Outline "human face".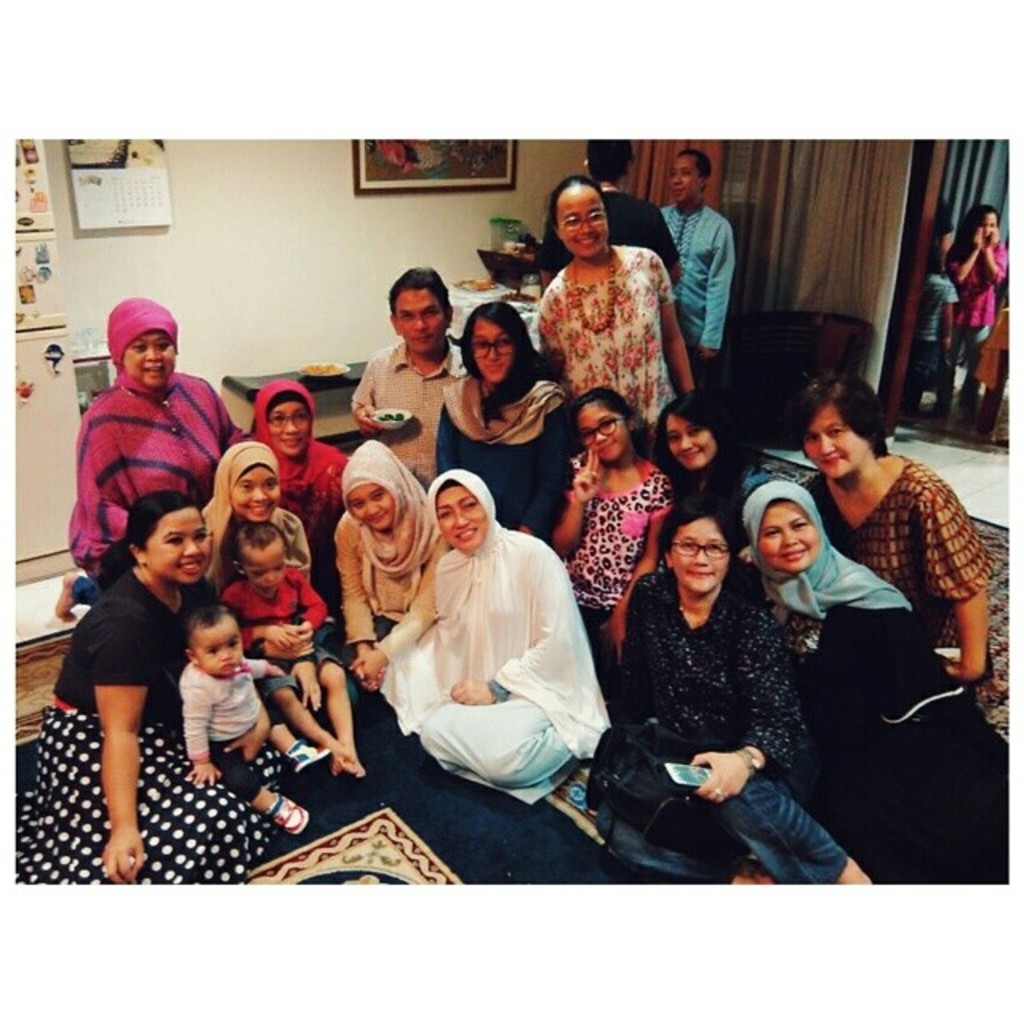
Outline: l=667, t=515, r=726, b=590.
